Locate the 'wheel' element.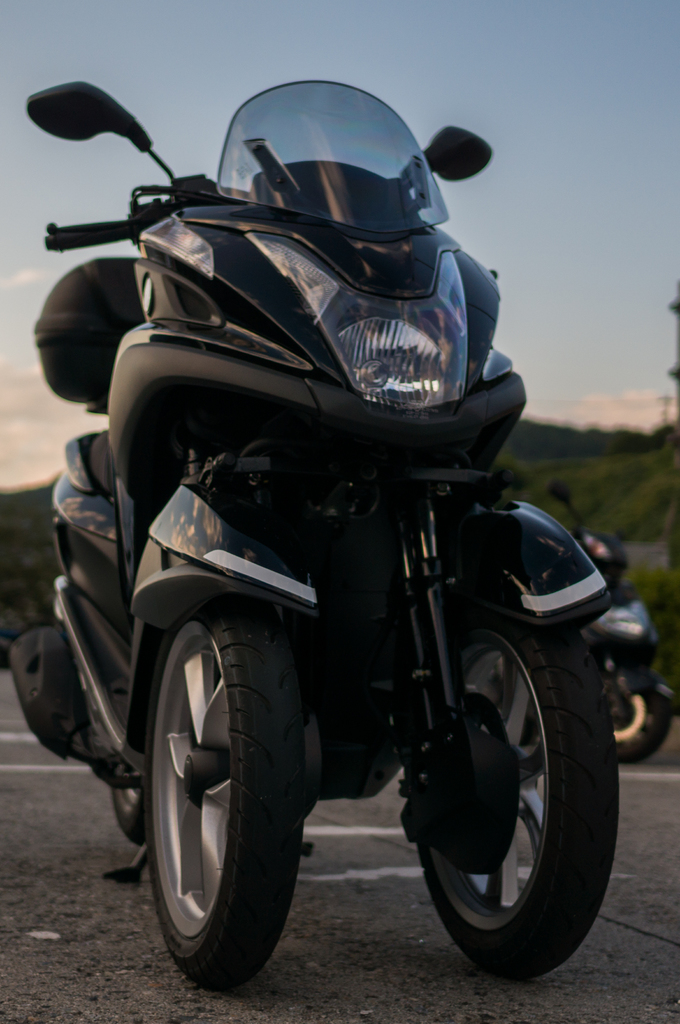
Element bbox: crop(593, 653, 679, 764).
